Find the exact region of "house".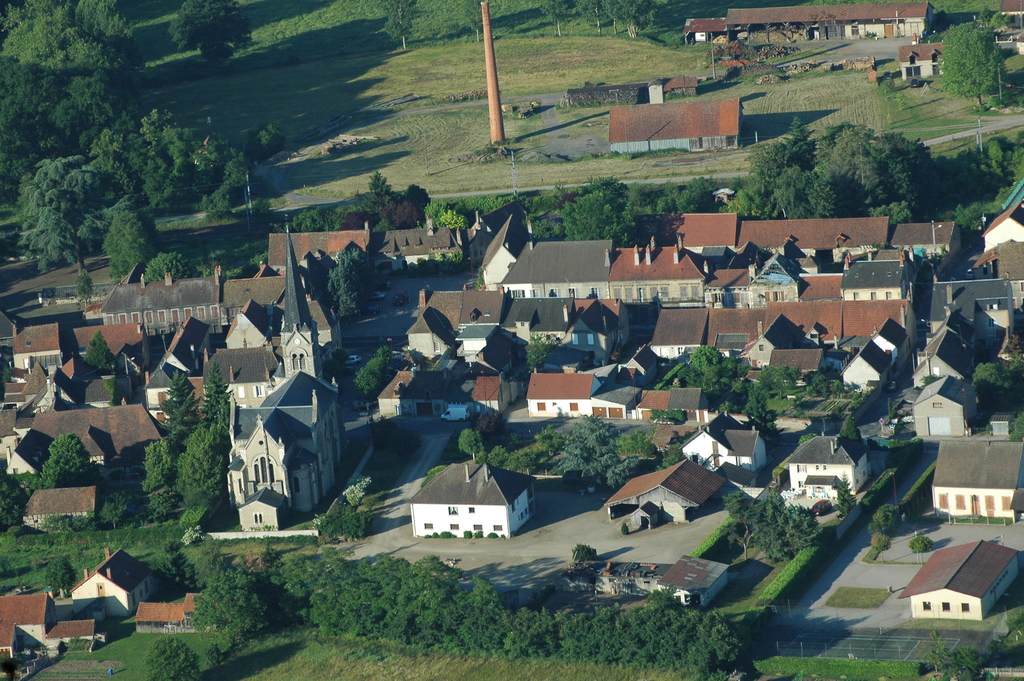
Exact region: rect(467, 293, 582, 361).
